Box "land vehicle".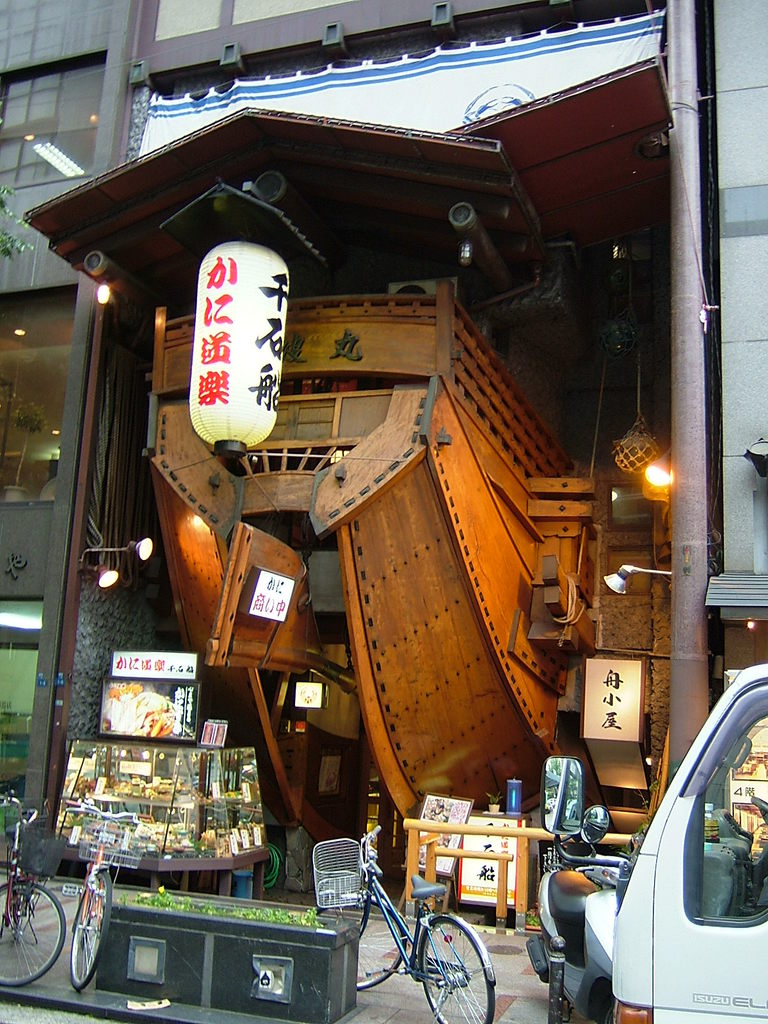
bbox=(560, 684, 765, 1021).
